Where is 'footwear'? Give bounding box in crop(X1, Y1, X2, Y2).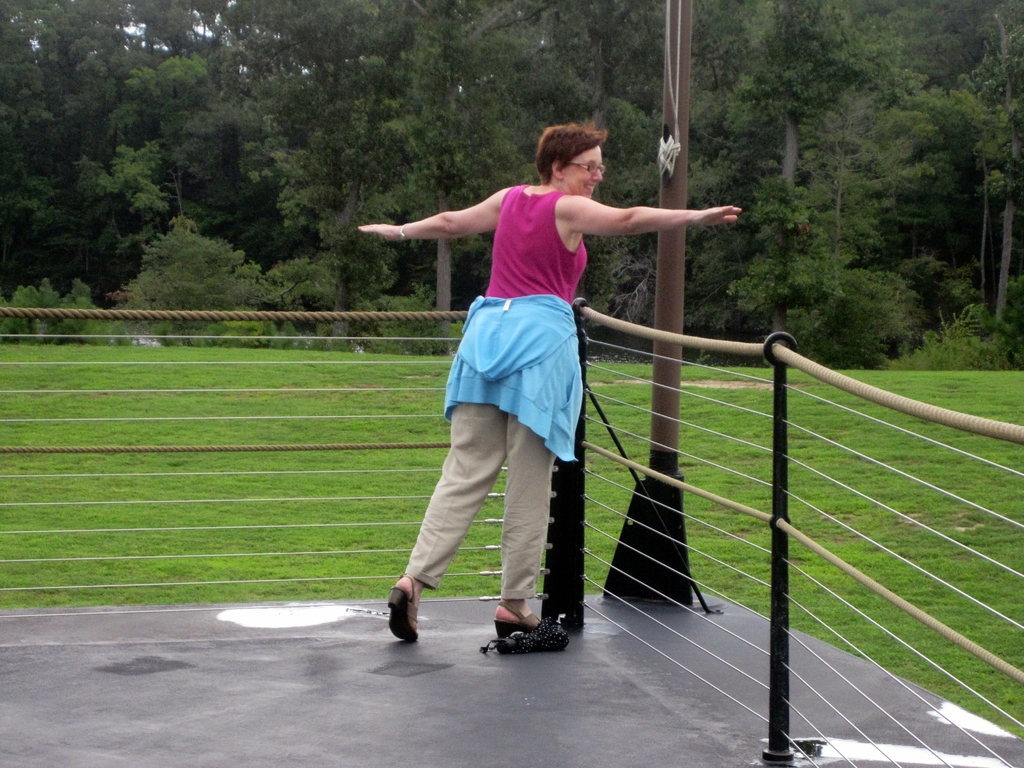
crop(489, 593, 542, 633).
